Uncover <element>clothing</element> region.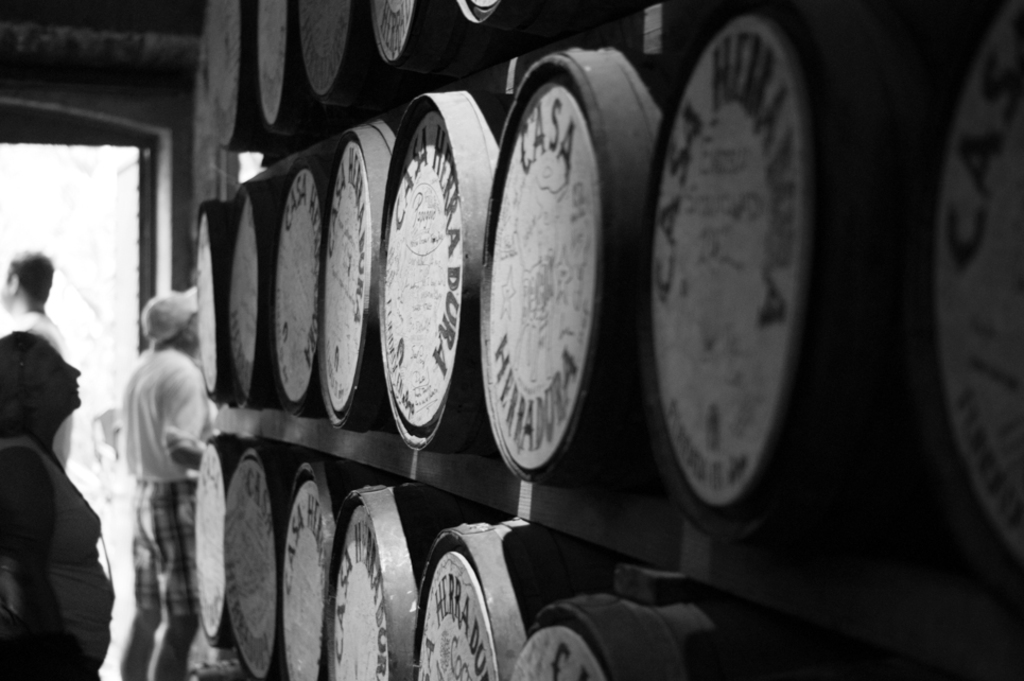
Uncovered: (left=123, top=346, right=201, bottom=619).
